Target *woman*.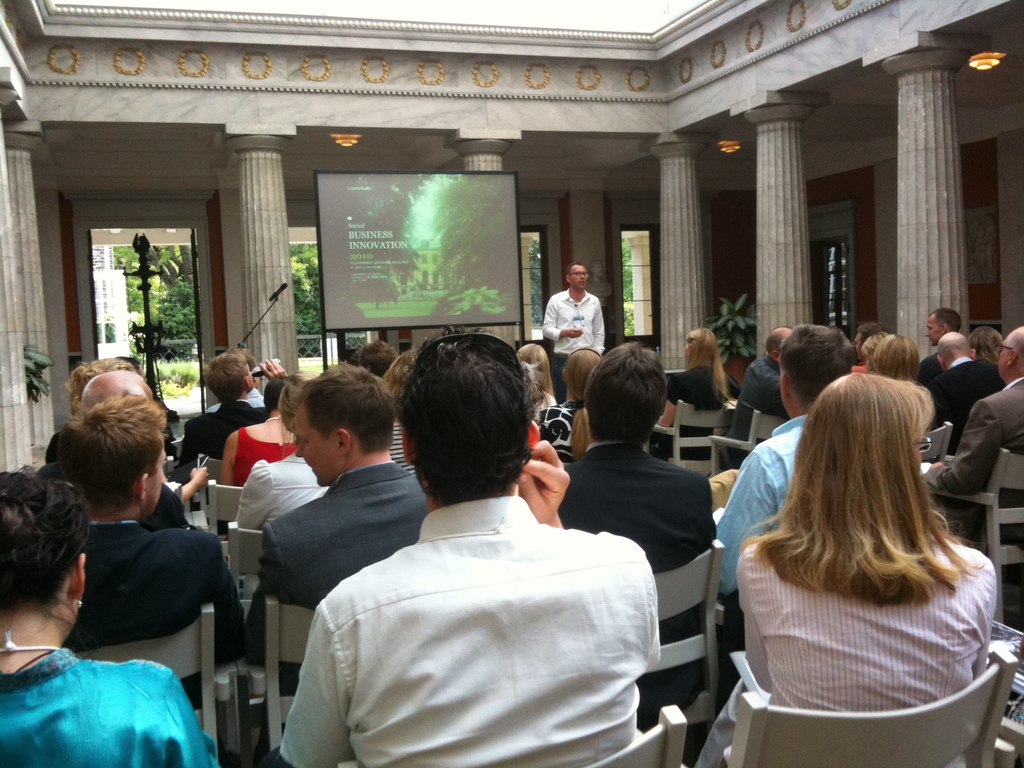
Target region: (532, 346, 605, 463).
